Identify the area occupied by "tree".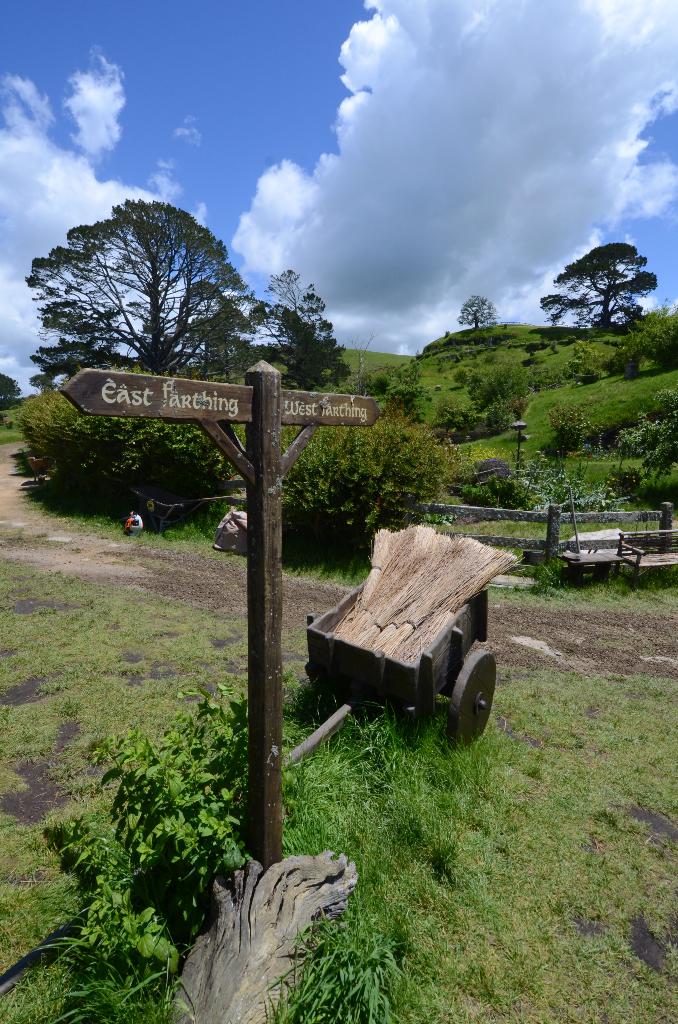
Area: left=534, top=225, right=662, bottom=335.
